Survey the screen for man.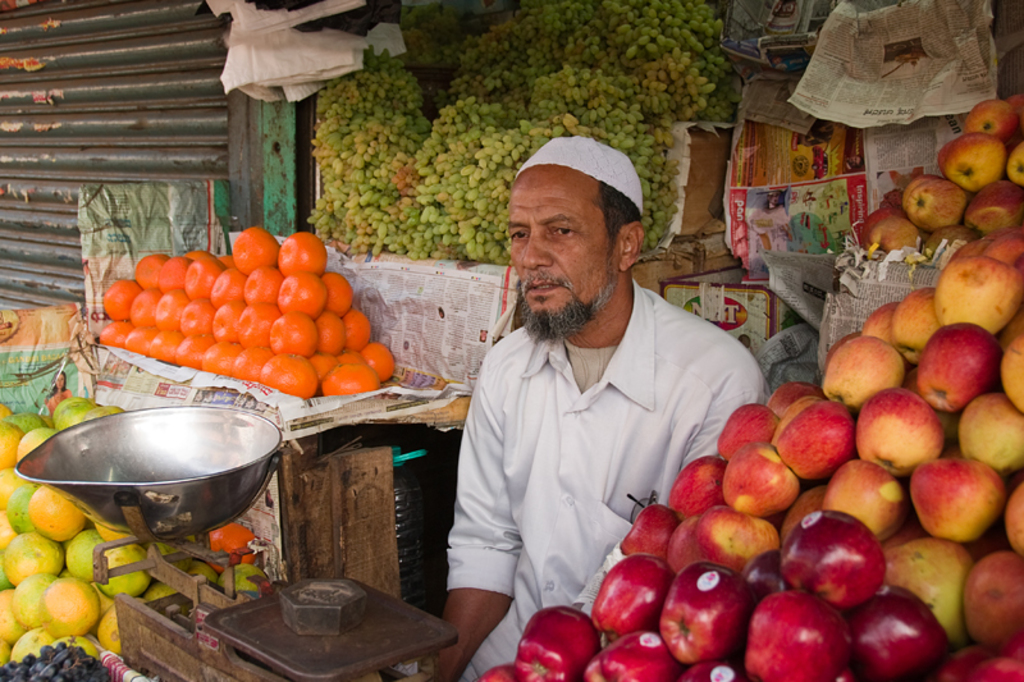
Survey found: [433, 147, 774, 641].
